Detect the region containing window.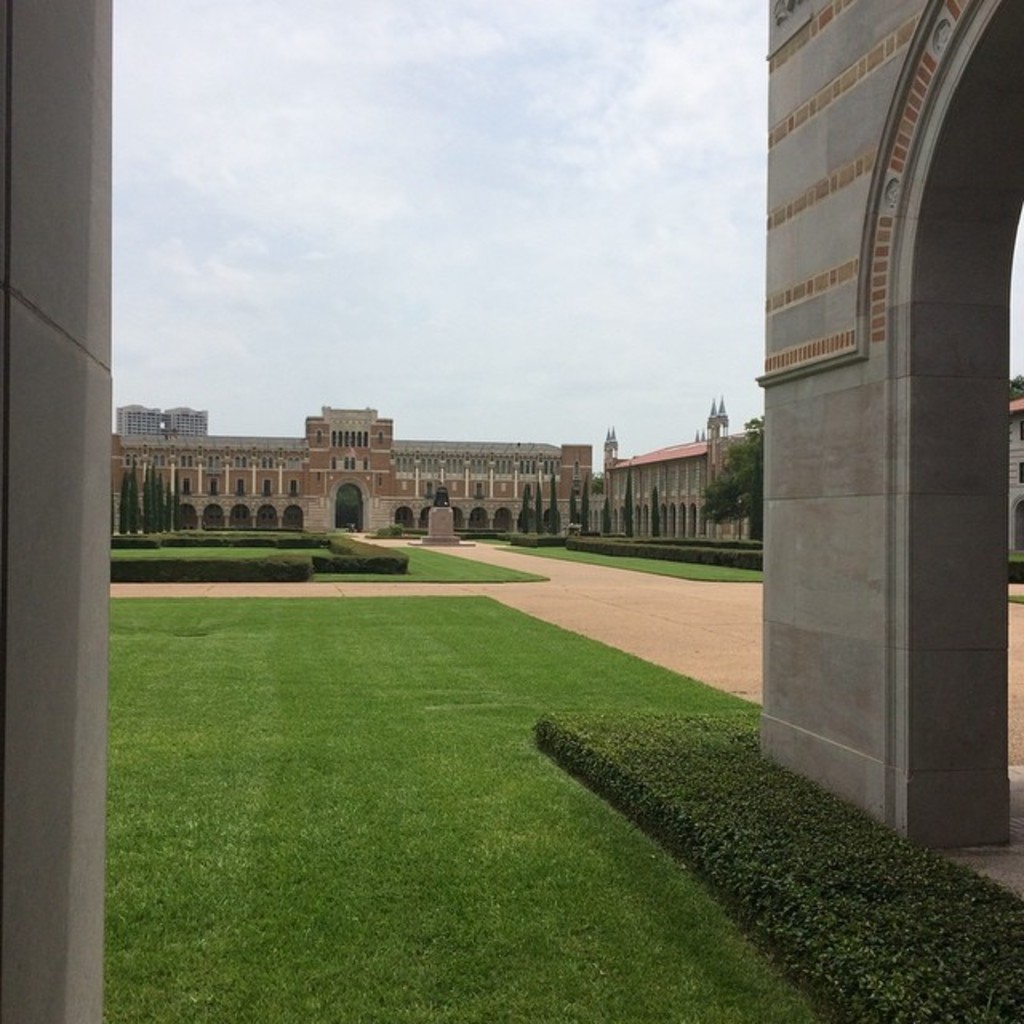
pyautogui.locateOnScreen(181, 475, 194, 501).
